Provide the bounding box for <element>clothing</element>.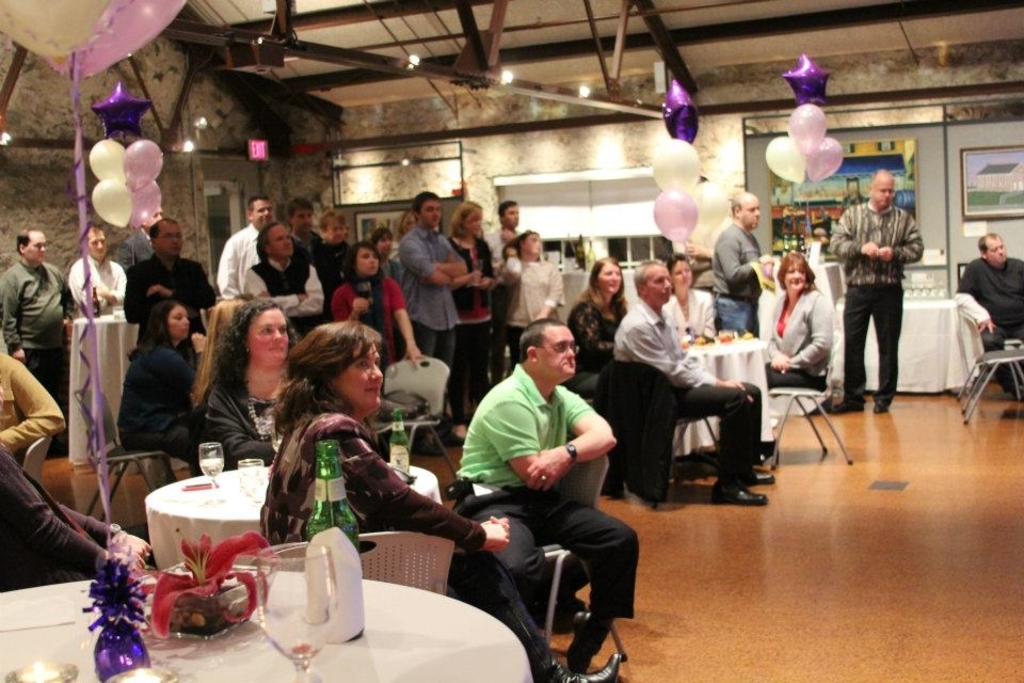
(190, 343, 329, 465).
